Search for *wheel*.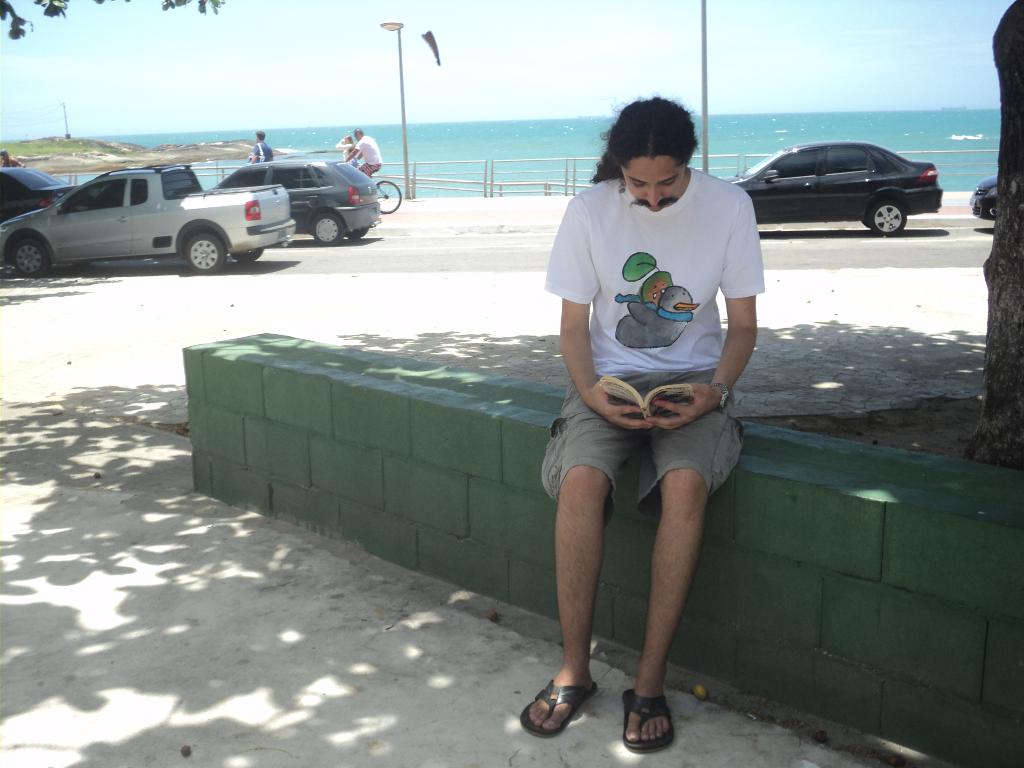
Found at 6,234,59,278.
